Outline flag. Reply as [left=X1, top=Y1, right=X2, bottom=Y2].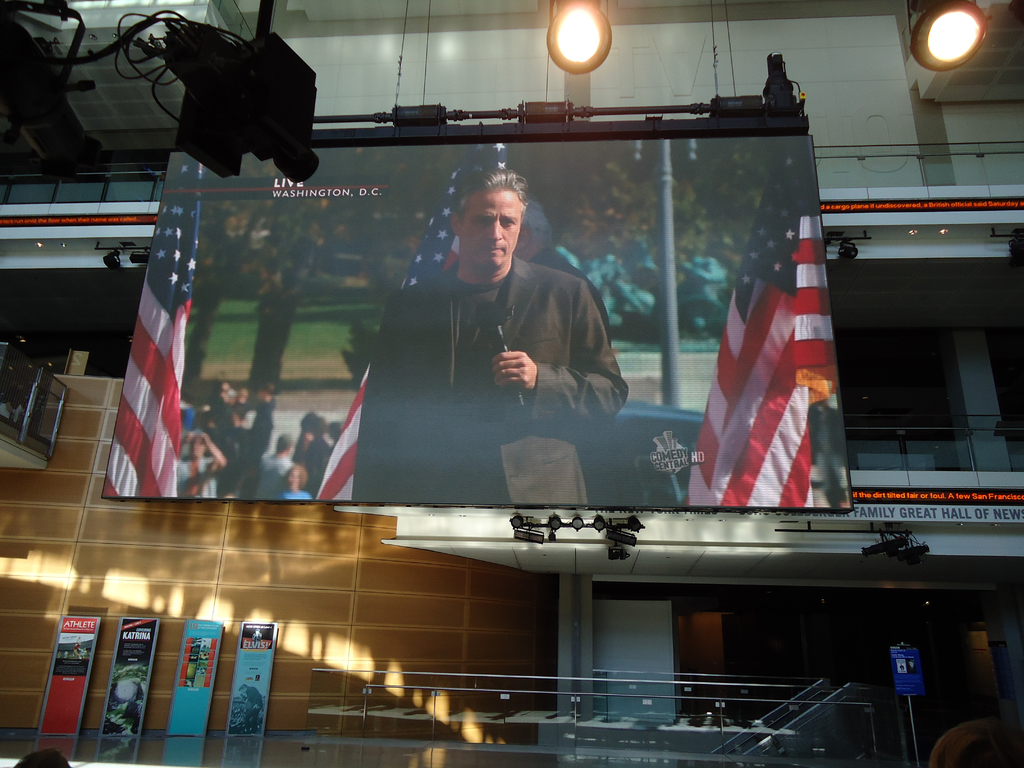
[left=105, top=152, right=207, bottom=493].
